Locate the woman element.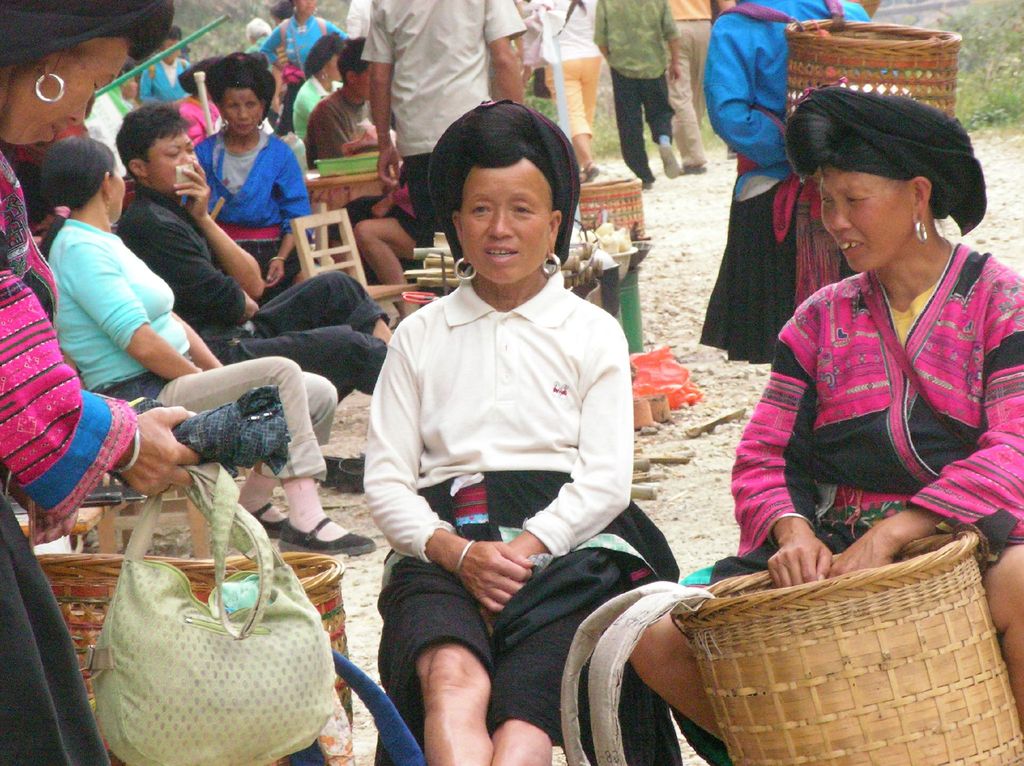
Element bbox: select_region(628, 85, 1023, 744).
